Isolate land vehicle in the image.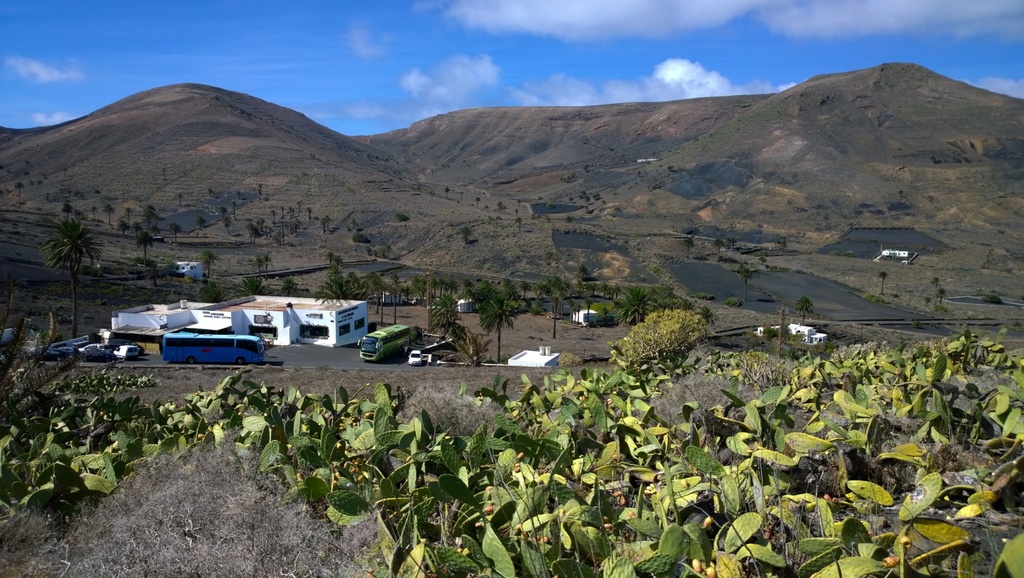
Isolated region: {"x1": 76, "y1": 341, "x2": 113, "y2": 357}.
